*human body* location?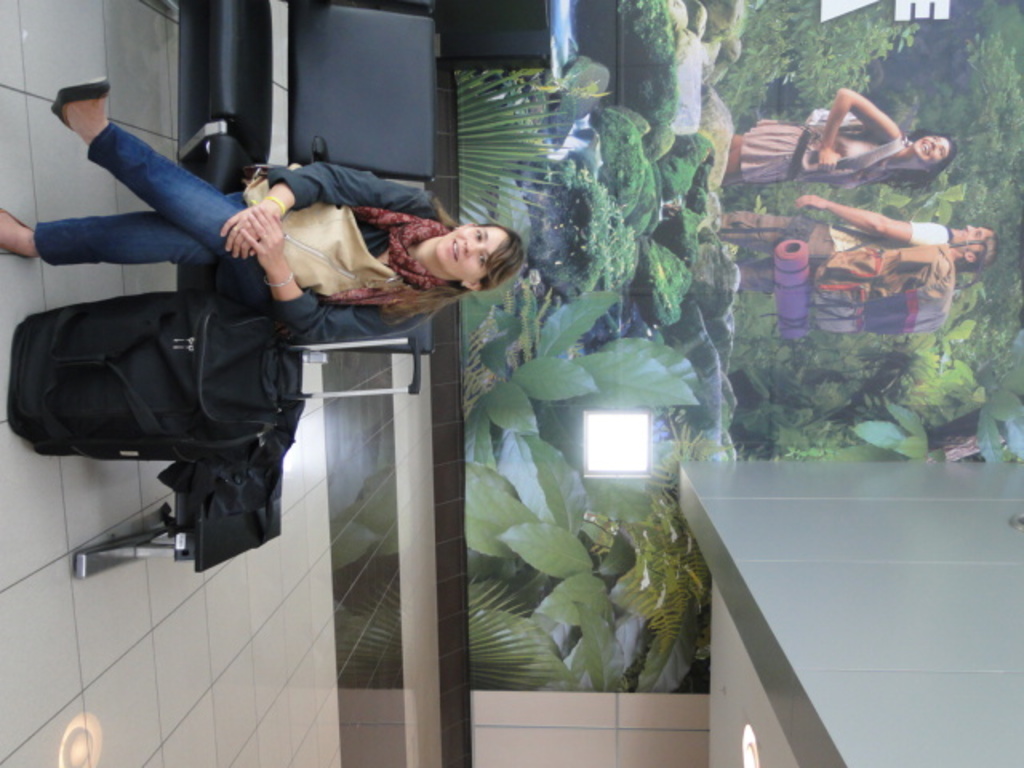
select_region(710, 197, 952, 301)
